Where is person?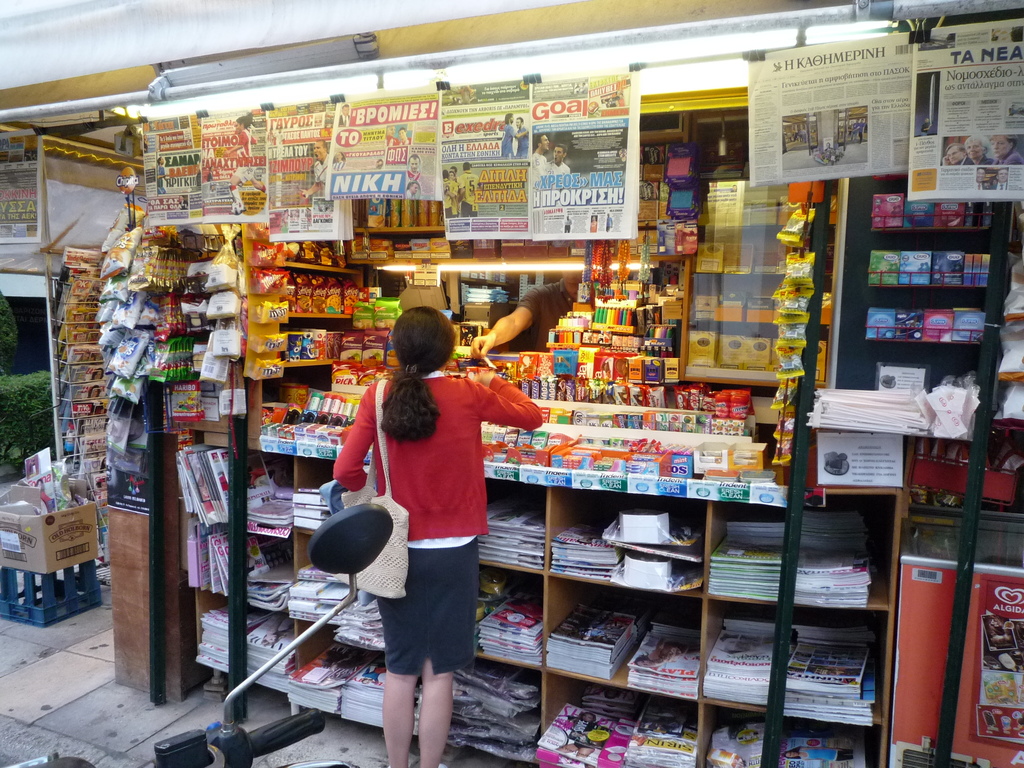
locate(220, 114, 268, 214).
